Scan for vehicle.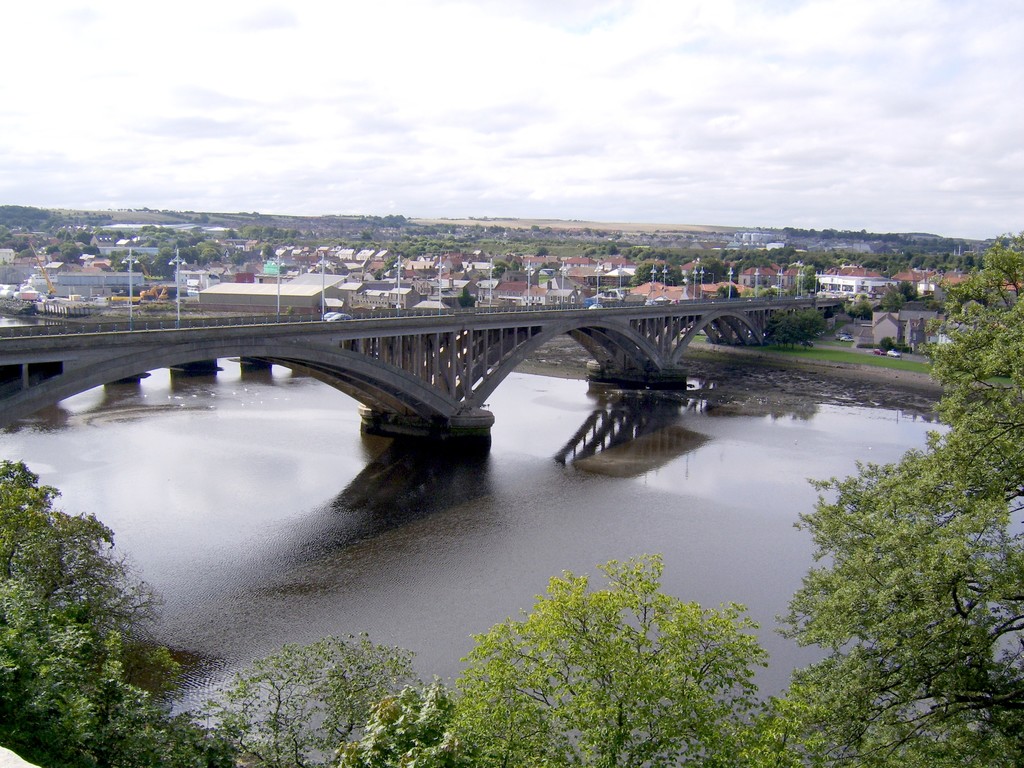
Scan result: 888:348:901:357.
